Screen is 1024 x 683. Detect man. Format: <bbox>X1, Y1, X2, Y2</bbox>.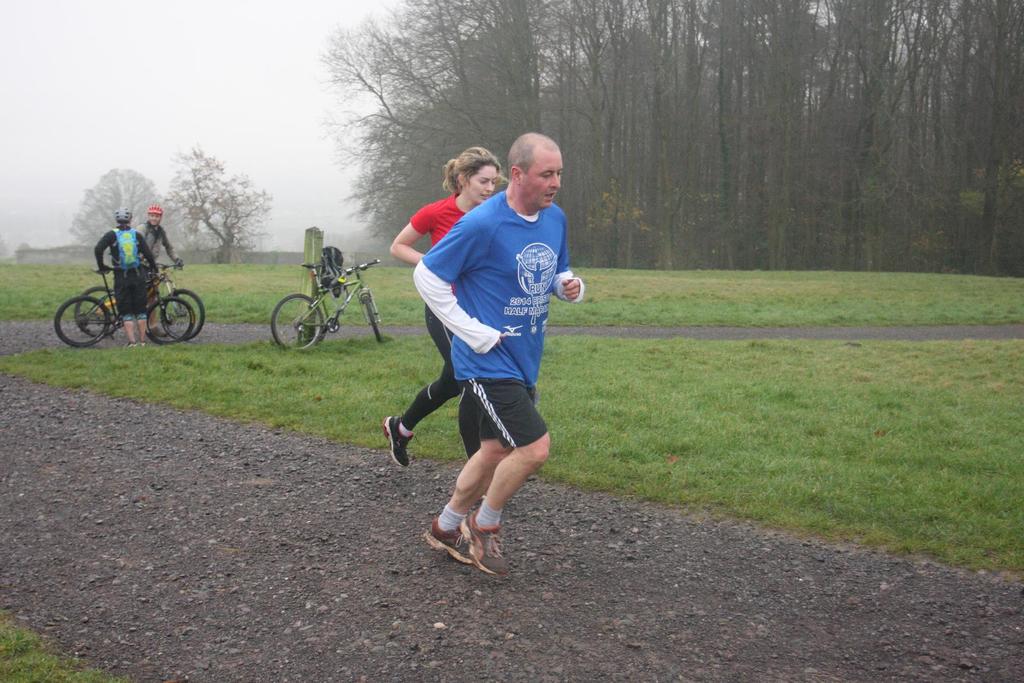
<bbox>413, 128, 587, 579</bbox>.
